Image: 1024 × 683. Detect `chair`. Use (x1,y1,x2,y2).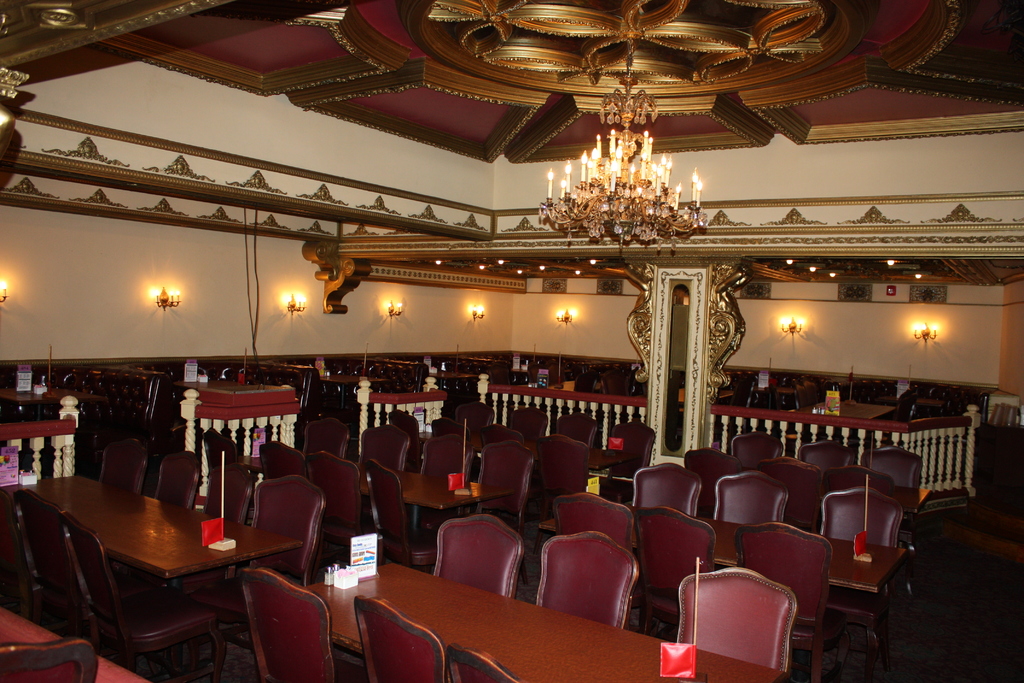
(358,419,412,475).
